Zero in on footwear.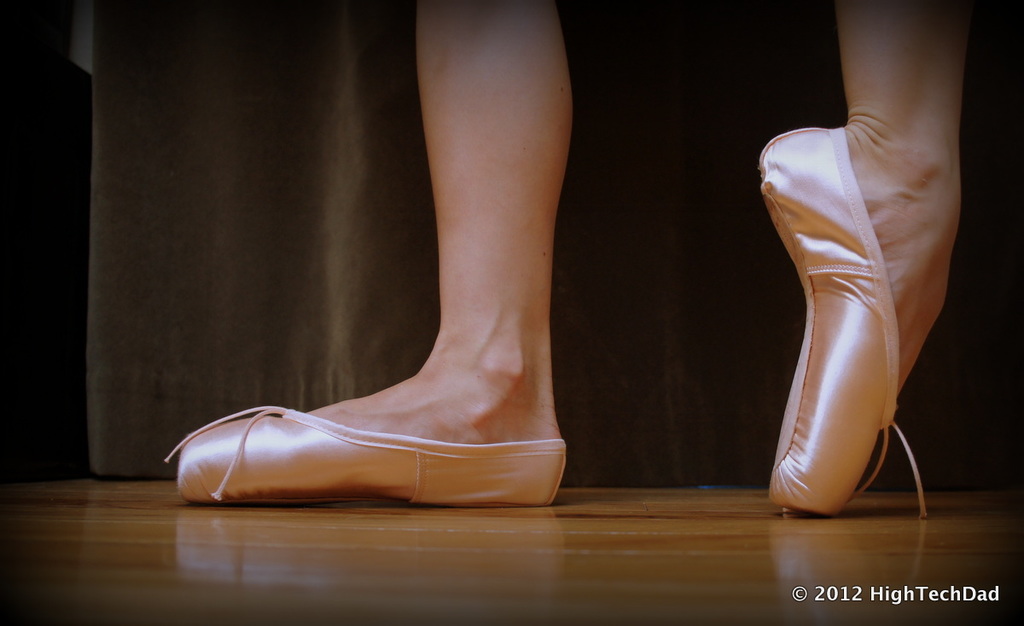
Zeroed in: locate(163, 403, 567, 510).
